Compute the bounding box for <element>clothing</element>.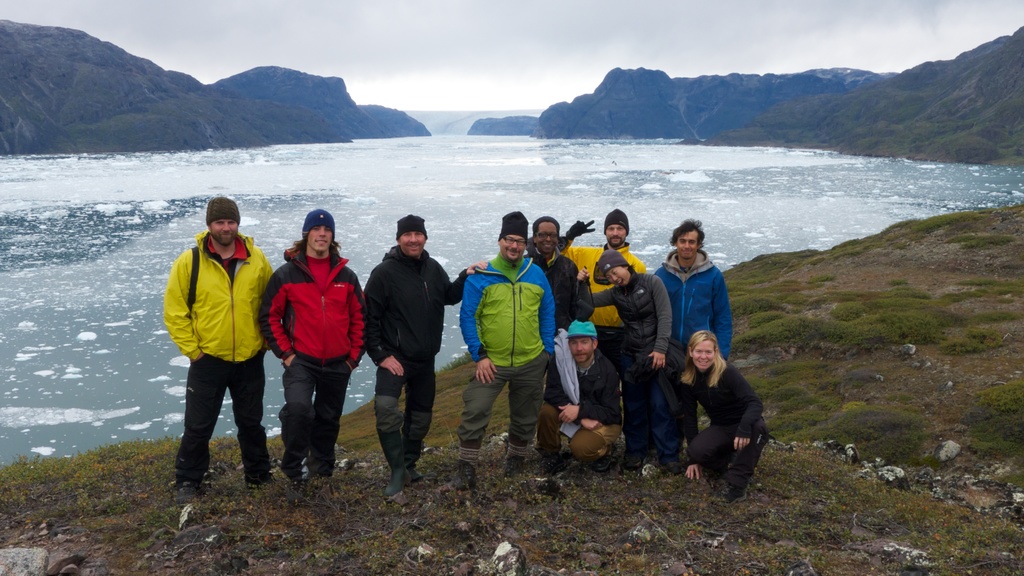
(left=260, top=242, right=365, bottom=477).
